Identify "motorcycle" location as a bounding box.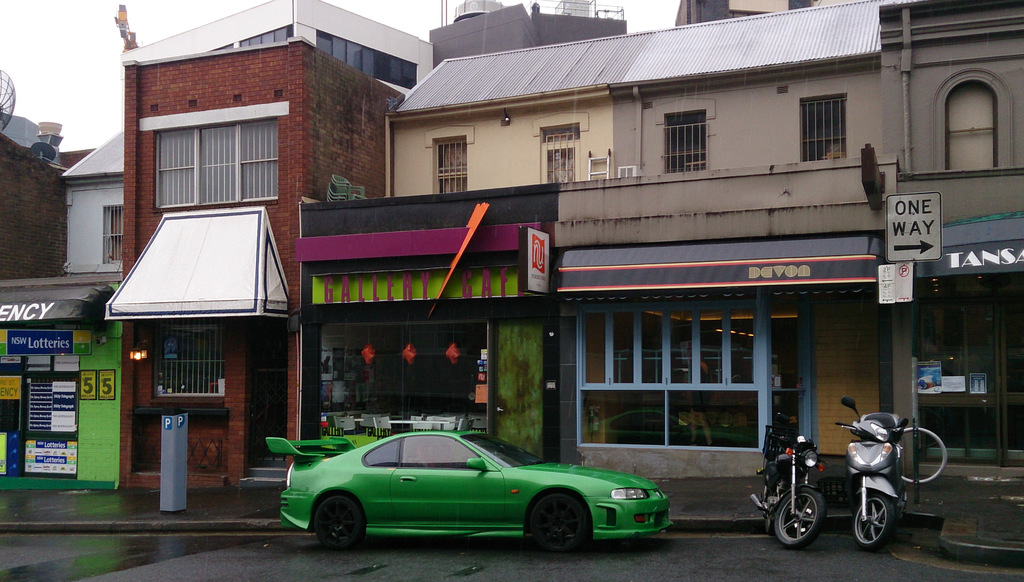
(left=833, top=393, right=910, bottom=549).
